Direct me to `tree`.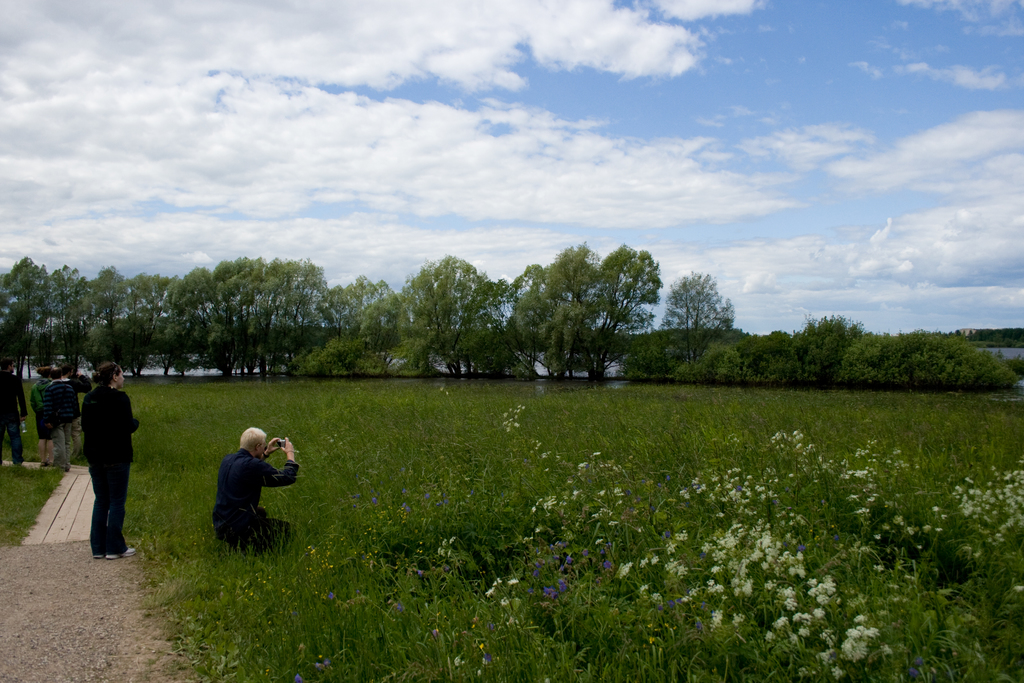
Direction: BBox(176, 259, 331, 379).
